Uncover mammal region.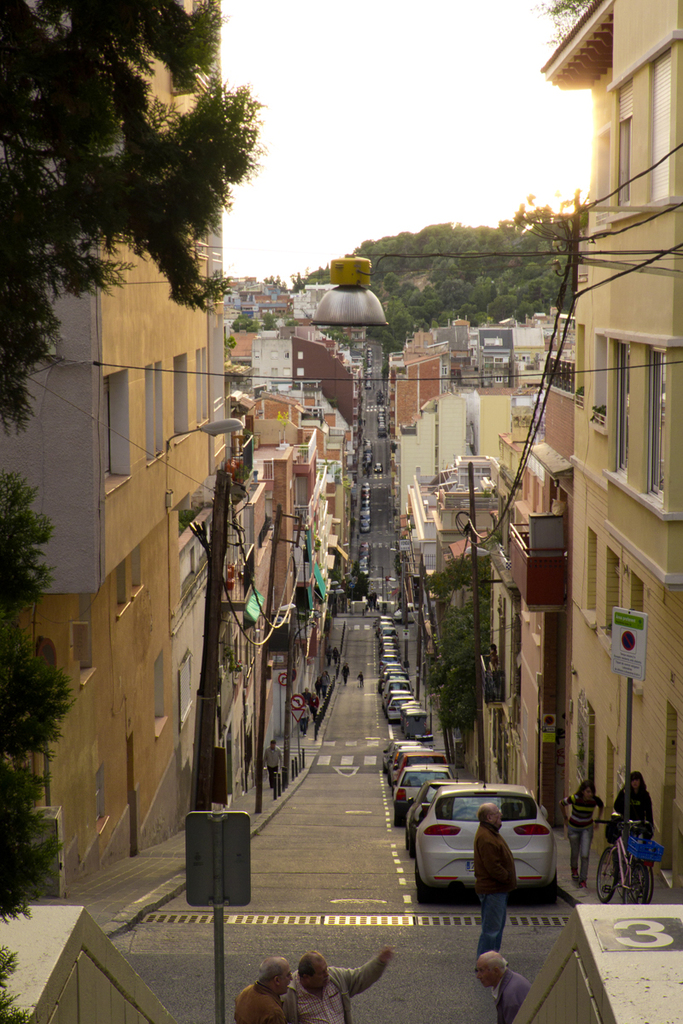
Uncovered: [x1=312, y1=676, x2=320, y2=689].
